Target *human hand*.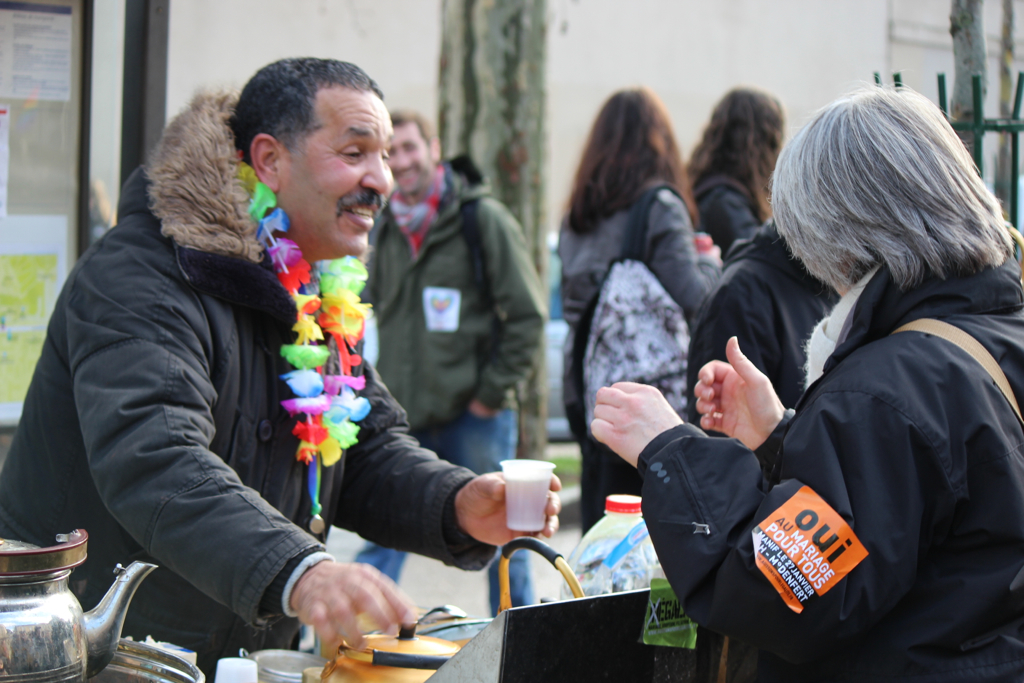
Target region: [584, 377, 686, 472].
